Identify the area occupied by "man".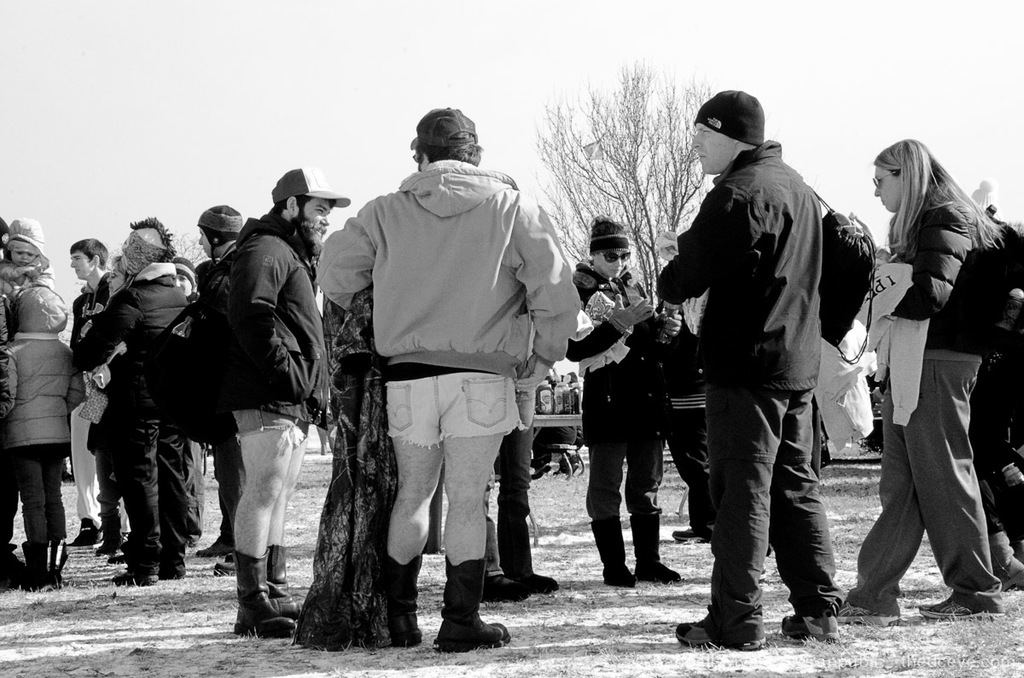
Area: 659:301:717:549.
